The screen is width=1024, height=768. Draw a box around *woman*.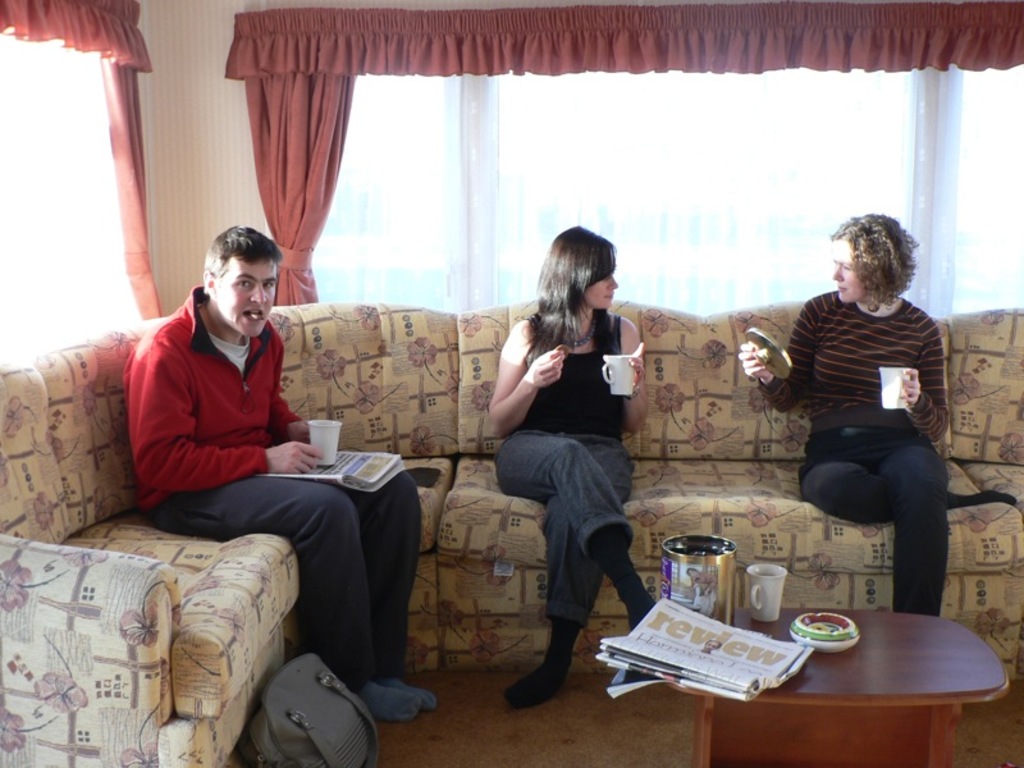
[494,214,662,701].
